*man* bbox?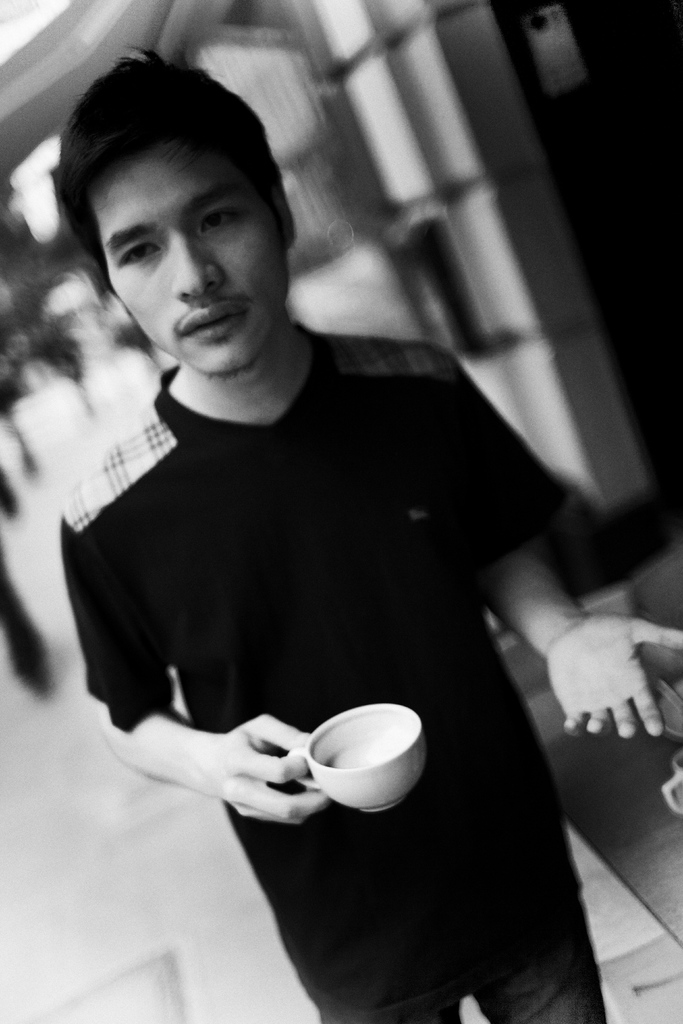
48/44/682/1023
